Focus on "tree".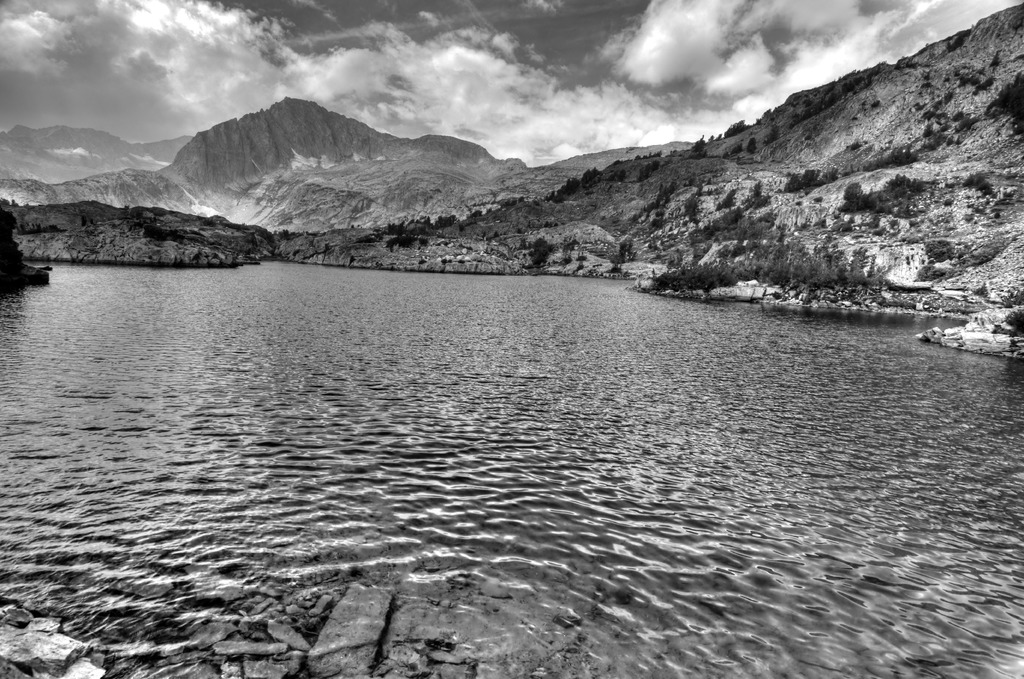
Focused at (x1=550, y1=177, x2=580, y2=202).
